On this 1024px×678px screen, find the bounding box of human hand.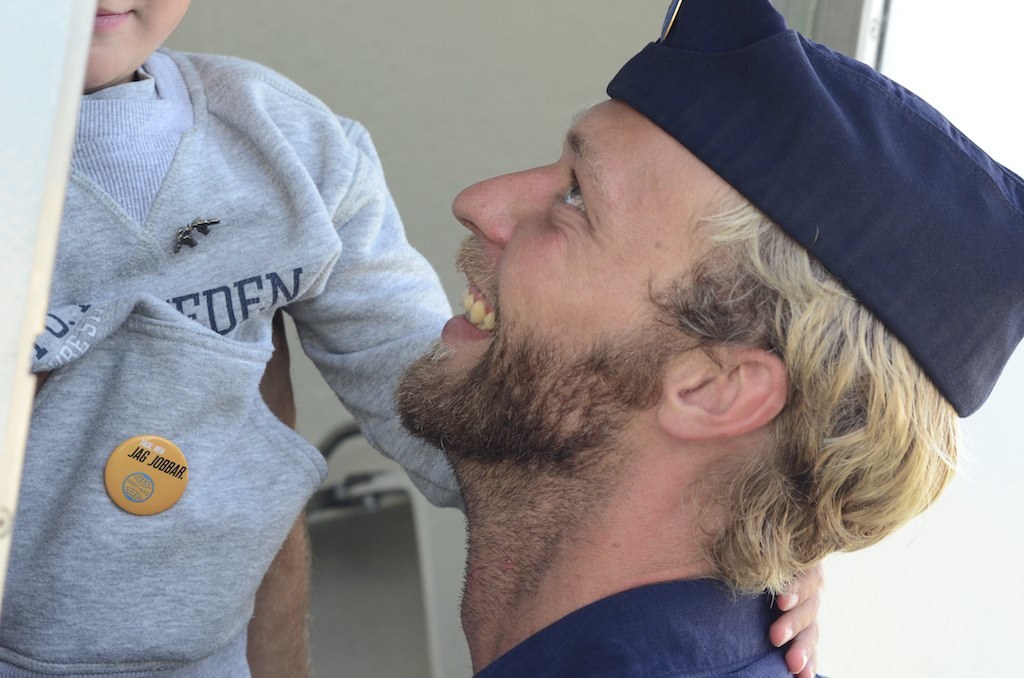
Bounding box: 774, 586, 853, 655.
